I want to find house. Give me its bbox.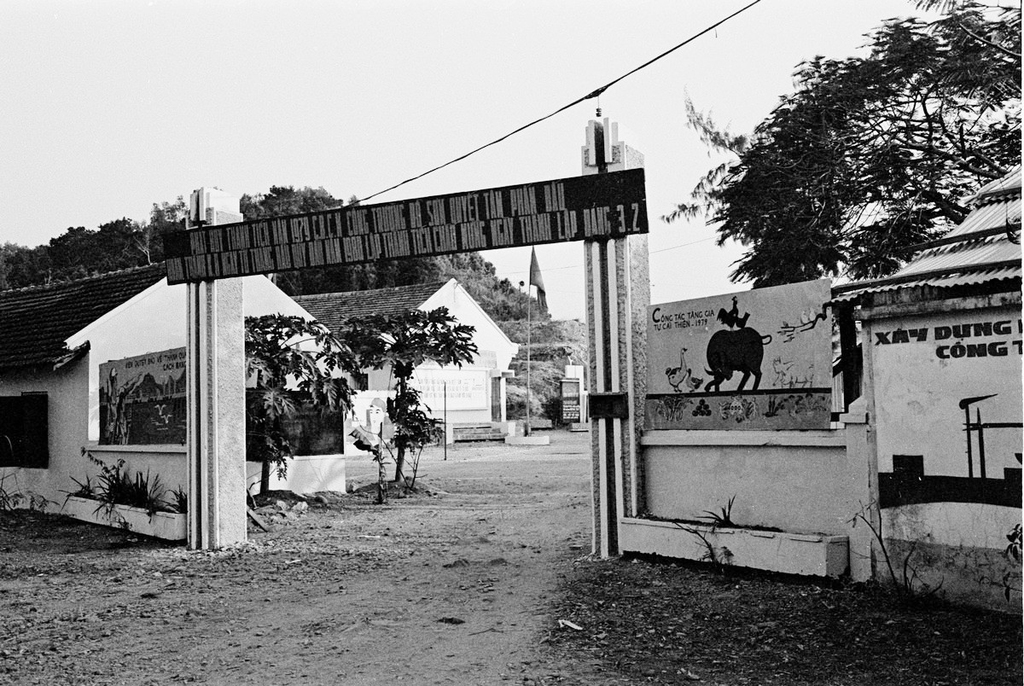
[left=283, top=270, right=519, bottom=446].
